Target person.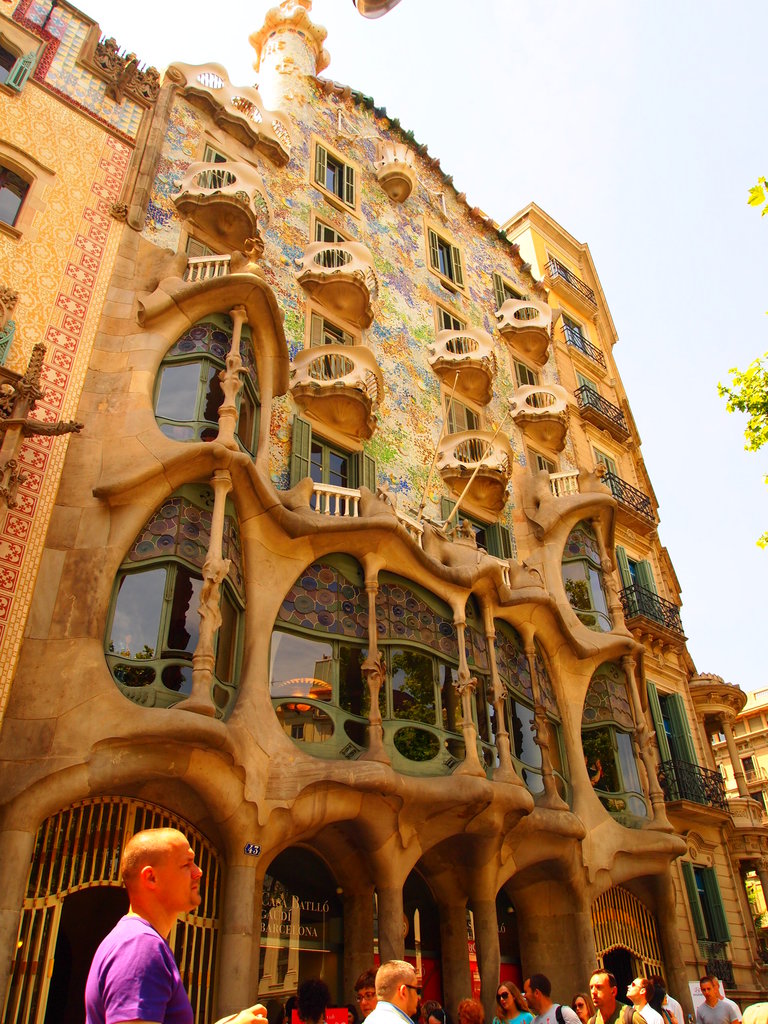
Target region: locate(72, 808, 205, 1023).
